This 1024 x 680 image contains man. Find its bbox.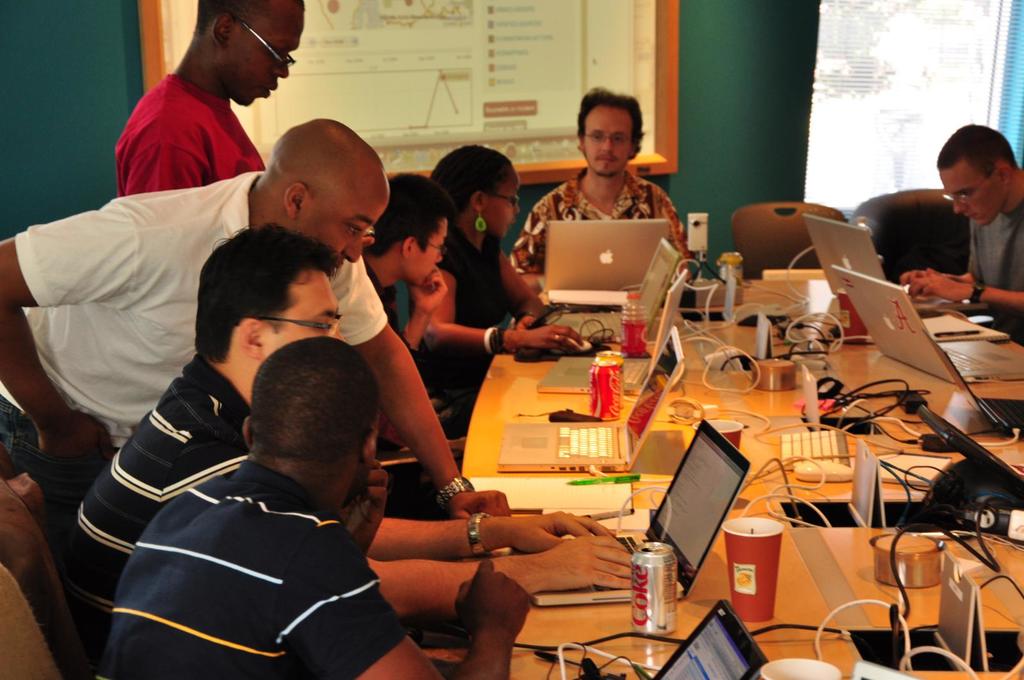
Rect(56, 219, 640, 679).
